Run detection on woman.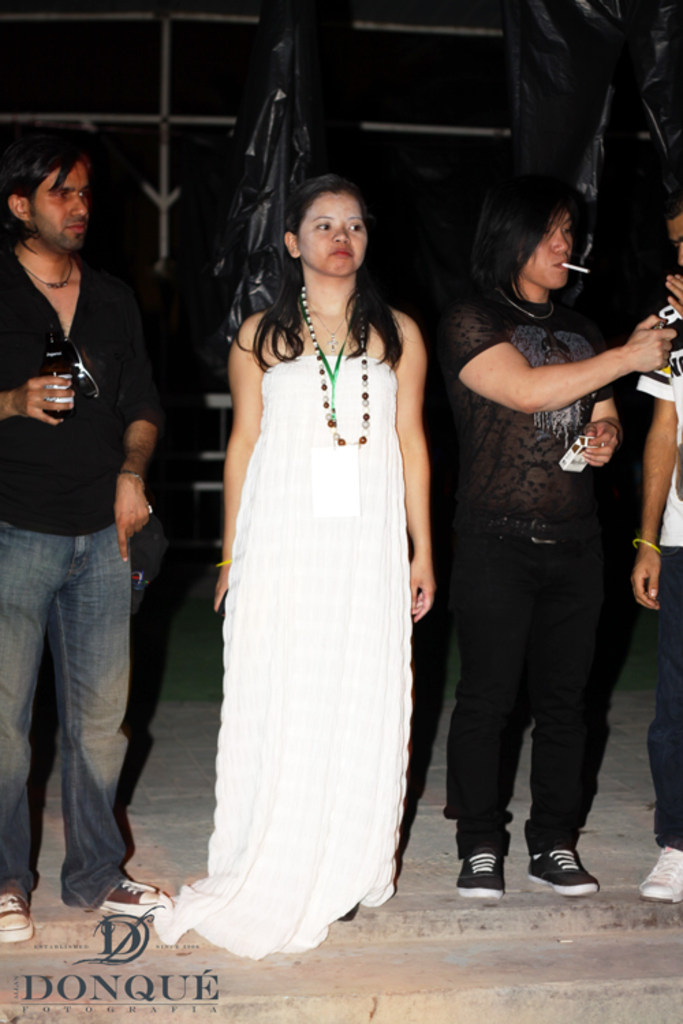
Result: <box>171,171,432,961</box>.
